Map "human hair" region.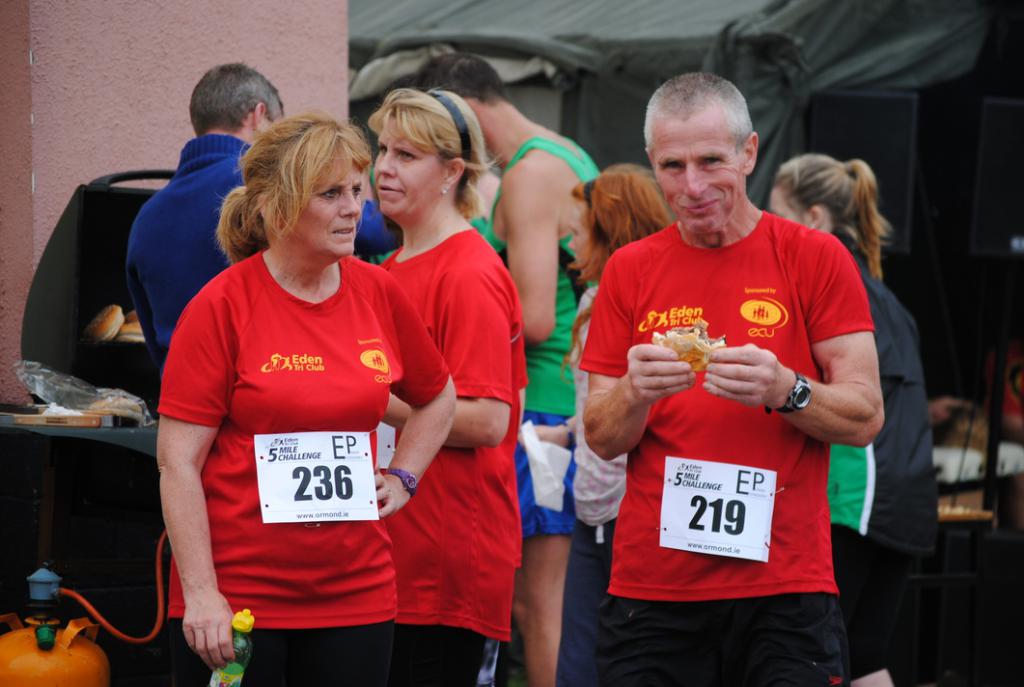
Mapped to box=[367, 84, 509, 221].
